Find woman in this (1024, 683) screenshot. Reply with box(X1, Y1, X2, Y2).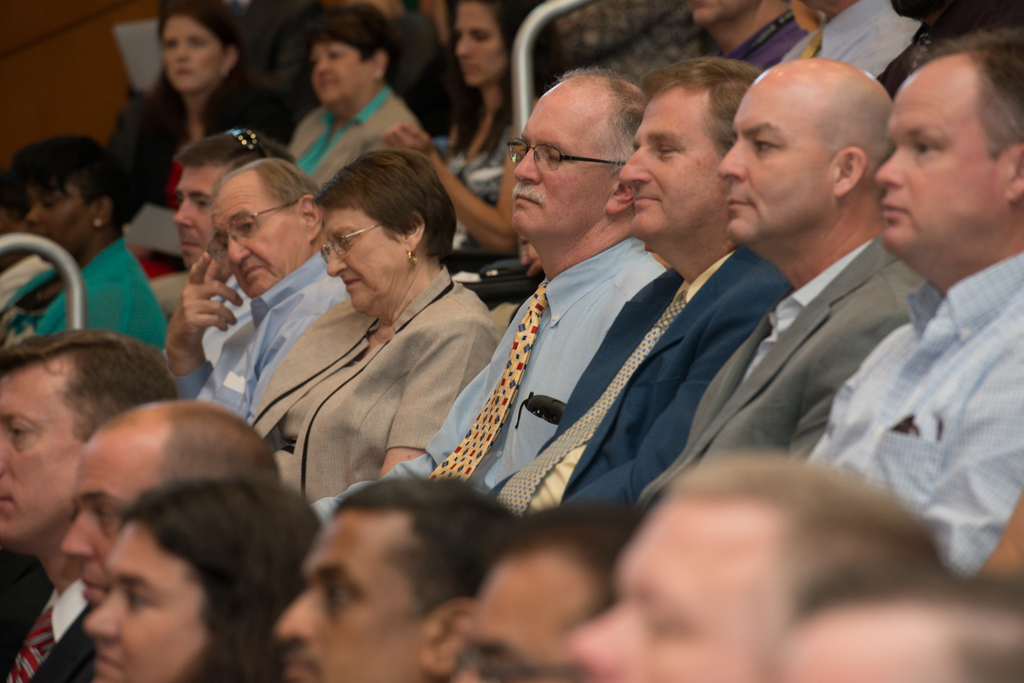
box(279, 0, 430, 194).
